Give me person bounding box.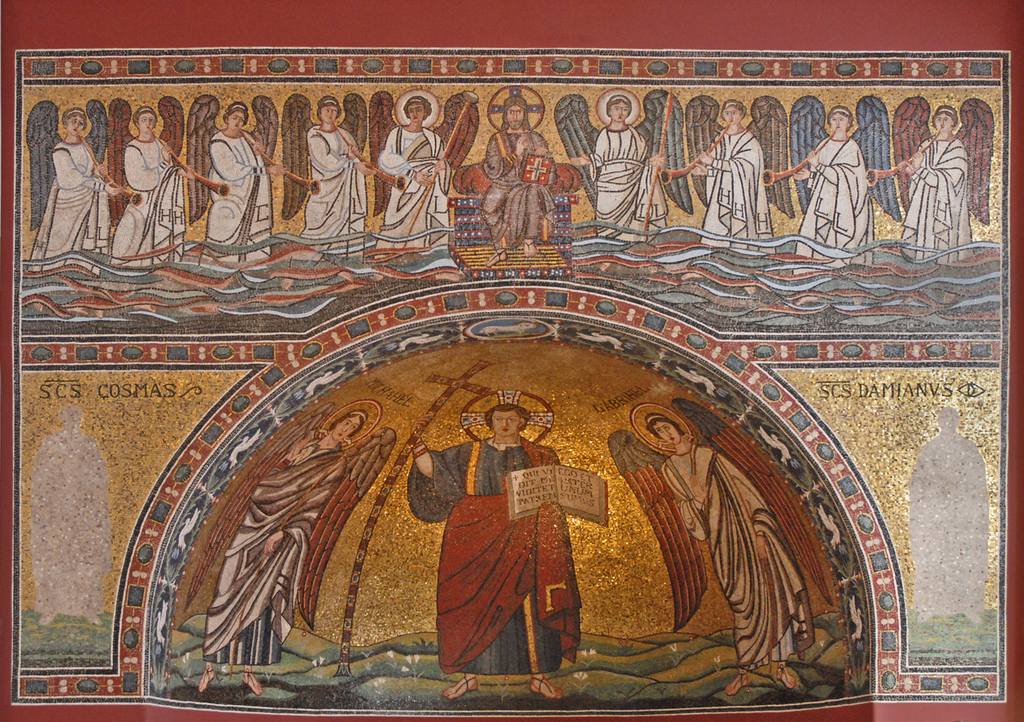
[left=109, top=100, right=186, bottom=271].
